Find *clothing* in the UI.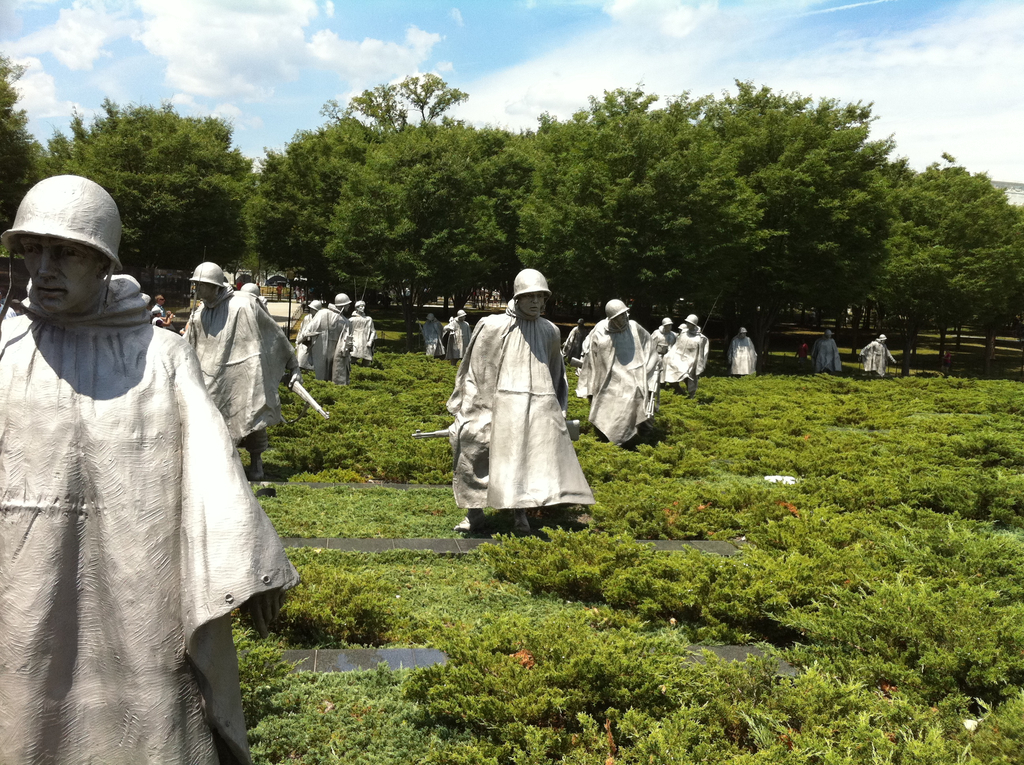
UI element at x1=346, y1=311, x2=372, y2=377.
